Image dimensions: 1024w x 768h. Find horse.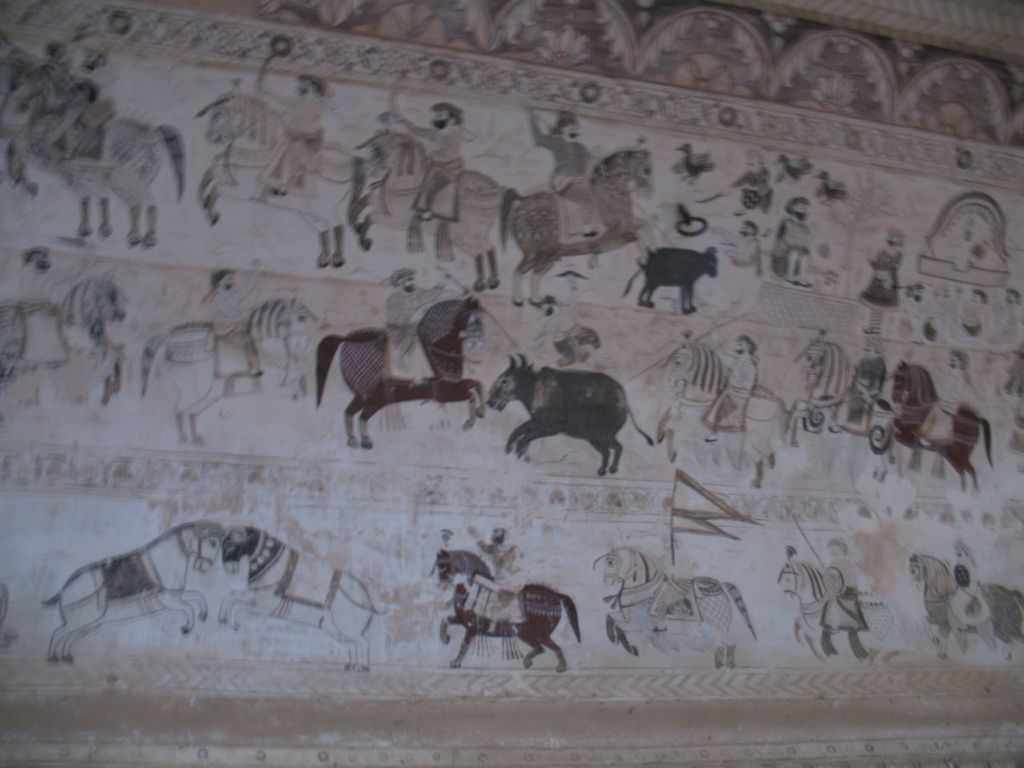
locate(318, 292, 490, 450).
